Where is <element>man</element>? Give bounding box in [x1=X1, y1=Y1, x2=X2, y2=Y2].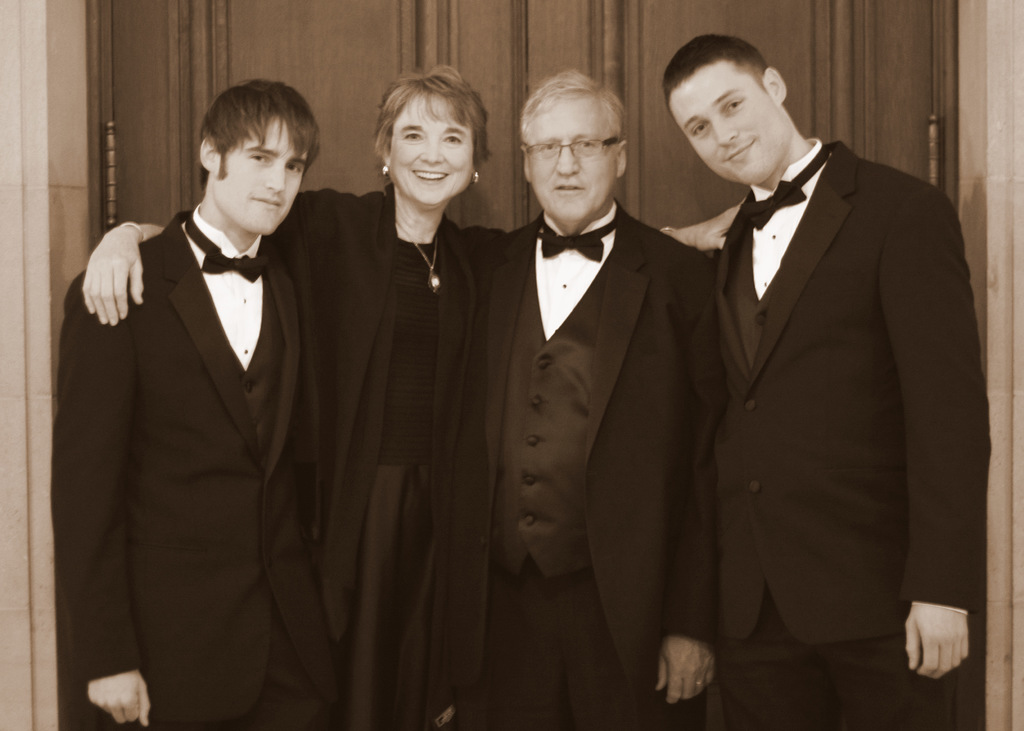
[x1=47, y1=76, x2=345, y2=730].
